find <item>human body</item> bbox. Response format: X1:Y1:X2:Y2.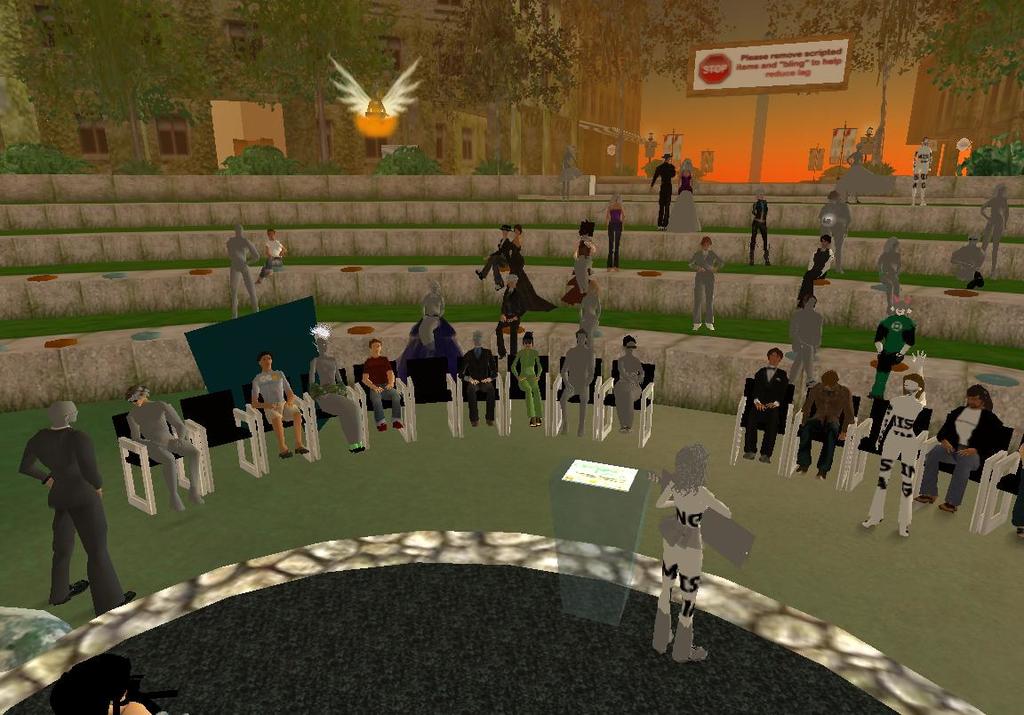
795:250:837:302.
